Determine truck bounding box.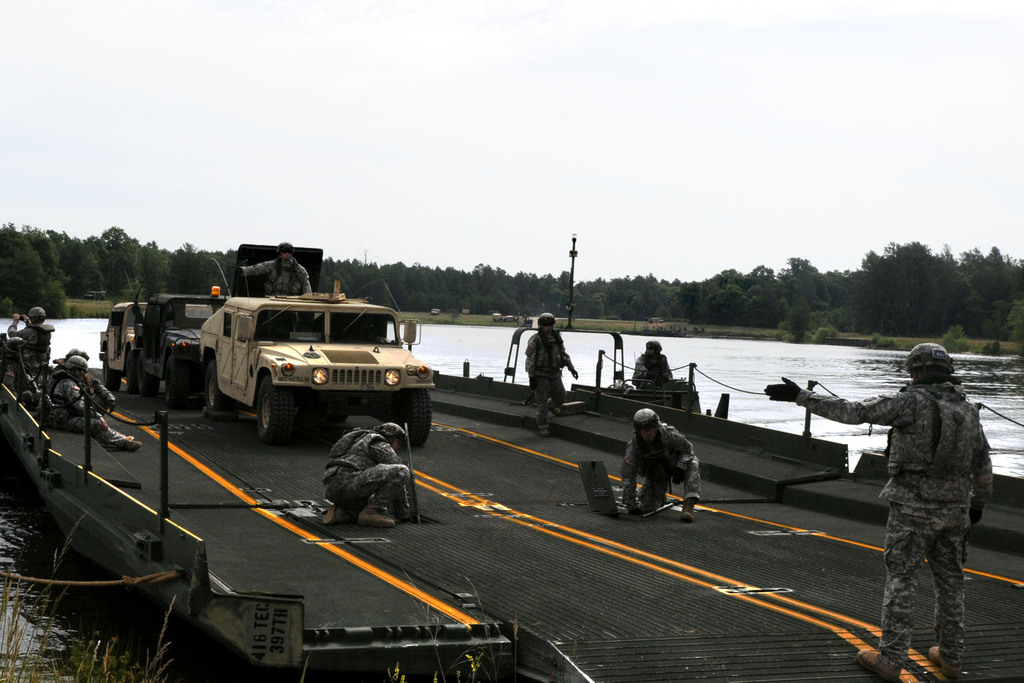
Determined: (231,295,429,466).
